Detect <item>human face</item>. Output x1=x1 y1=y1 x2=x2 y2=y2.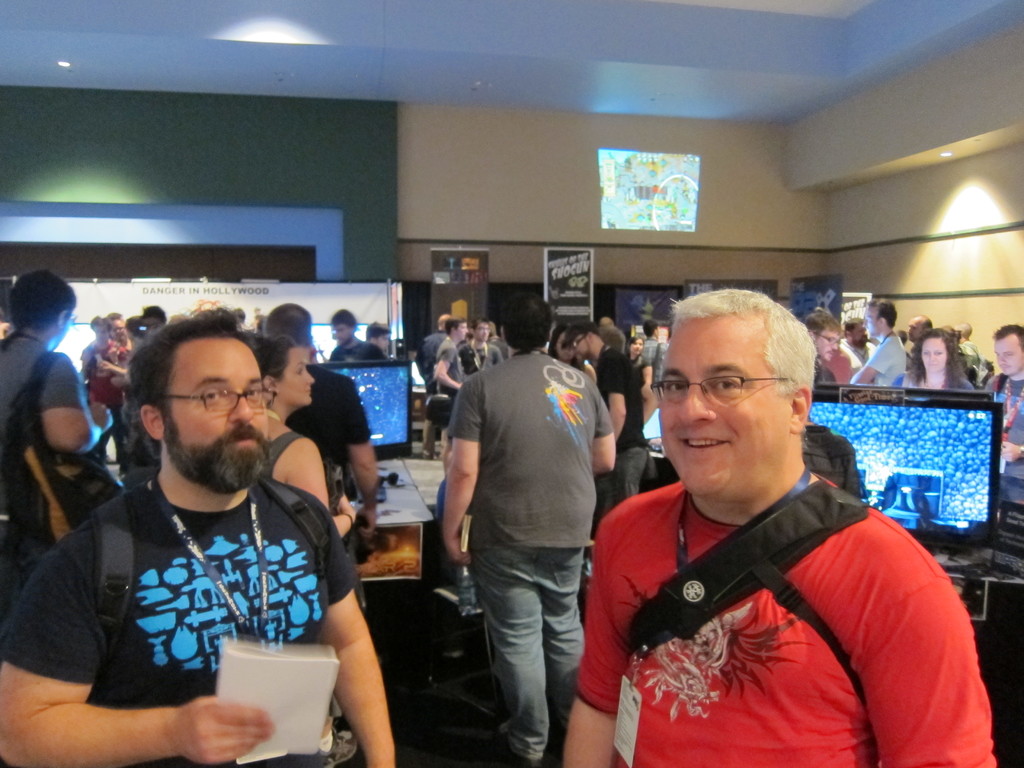
x1=457 y1=321 x2=468 y2=341.
